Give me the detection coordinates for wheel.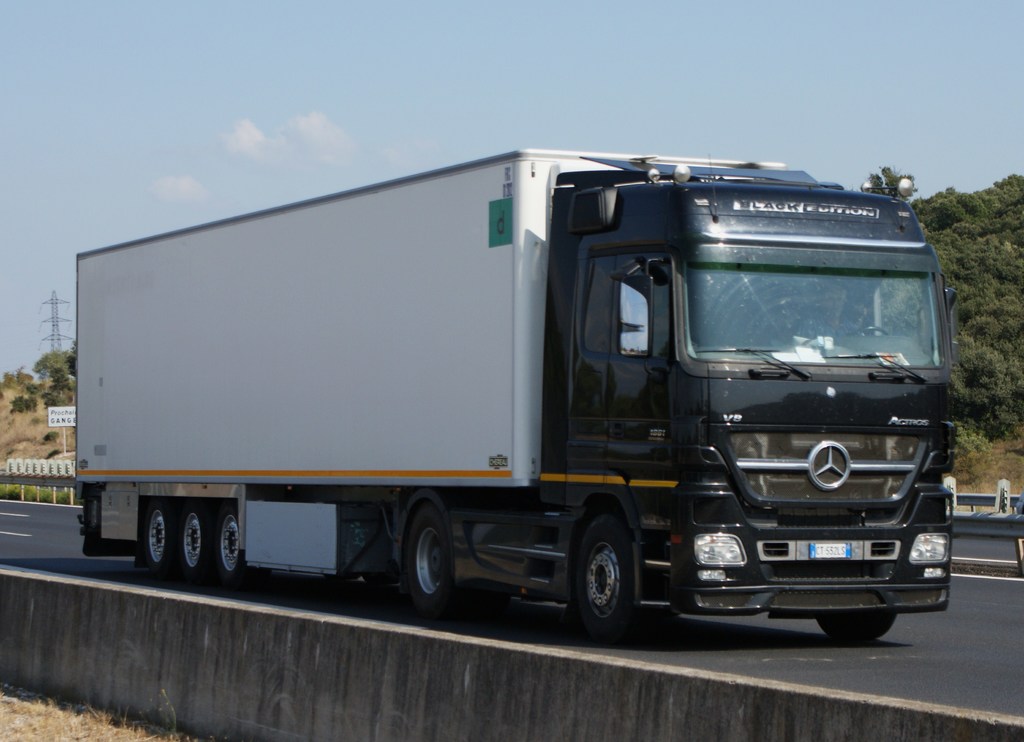
(left=396, top=499, right=456, bottom=633).
